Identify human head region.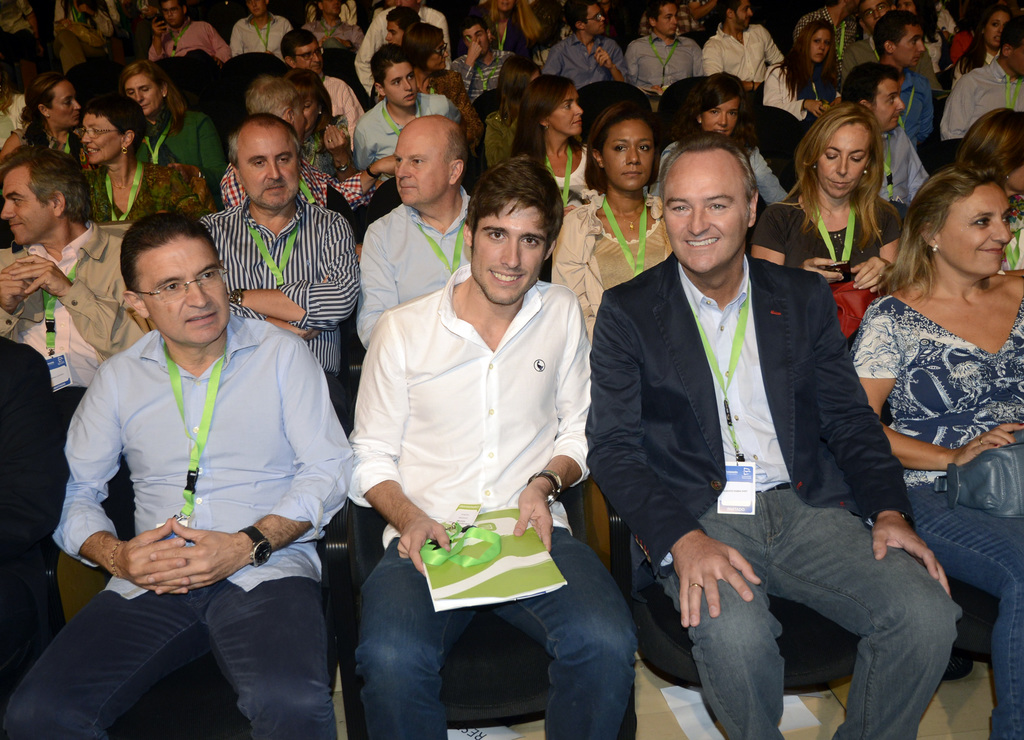
Region: 120,211,230,346.
